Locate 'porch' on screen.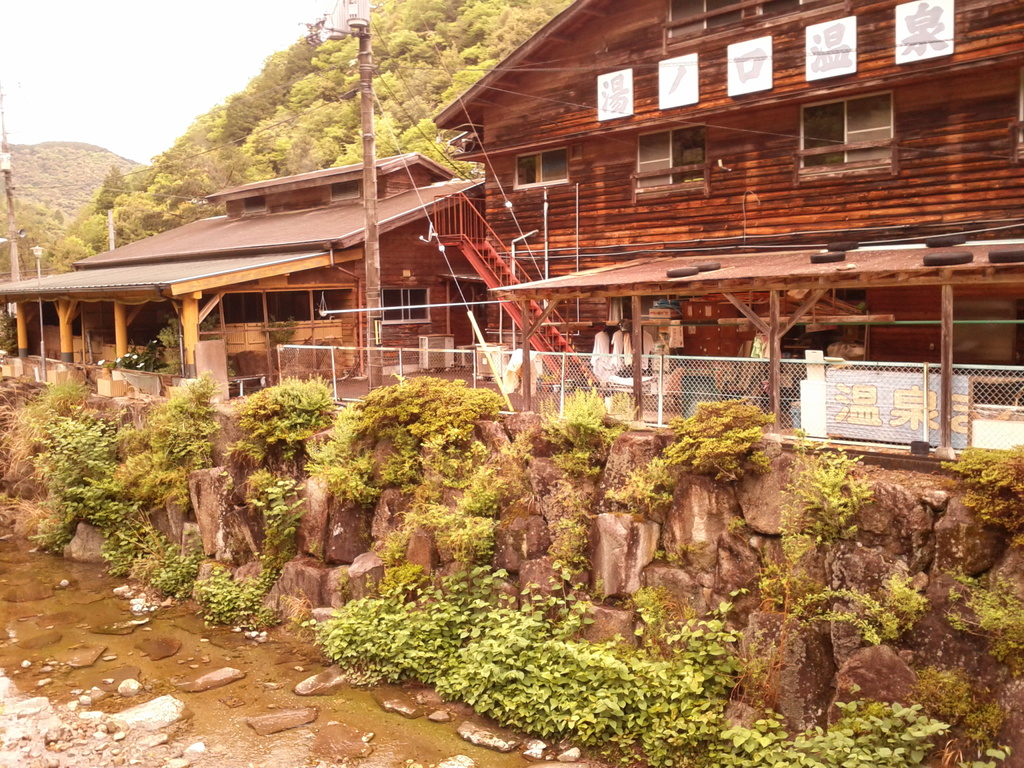
On screen at l=524, t=396, r=1023, b=454.
